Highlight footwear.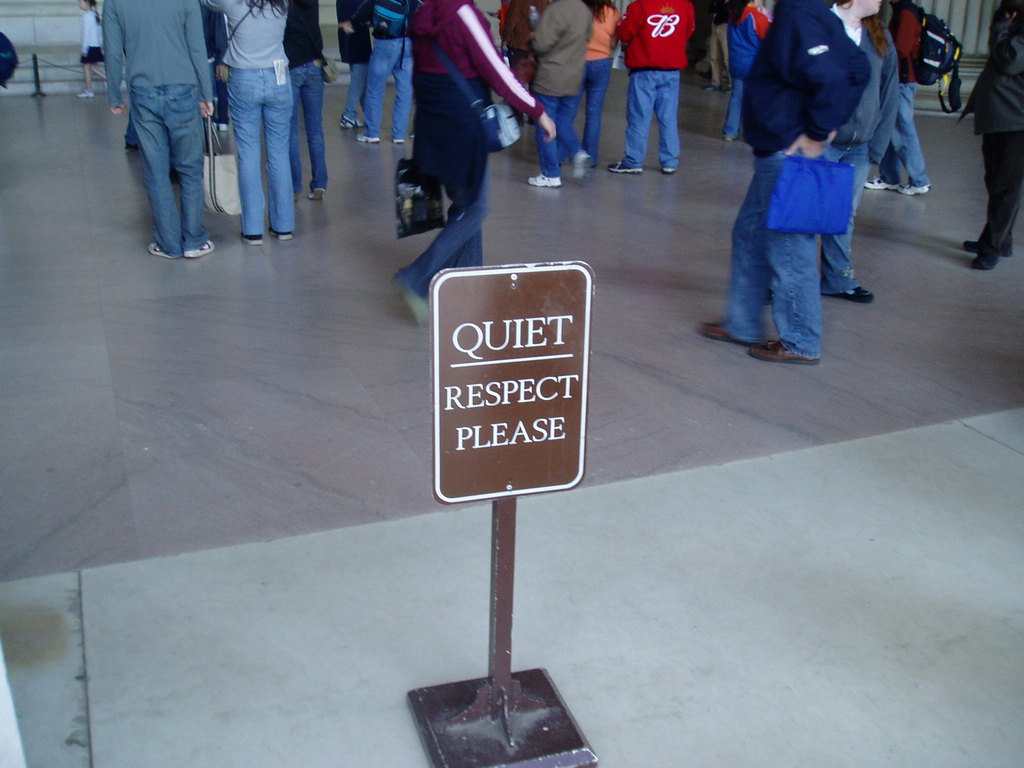
Highlighted region: (570,149,593,185).
